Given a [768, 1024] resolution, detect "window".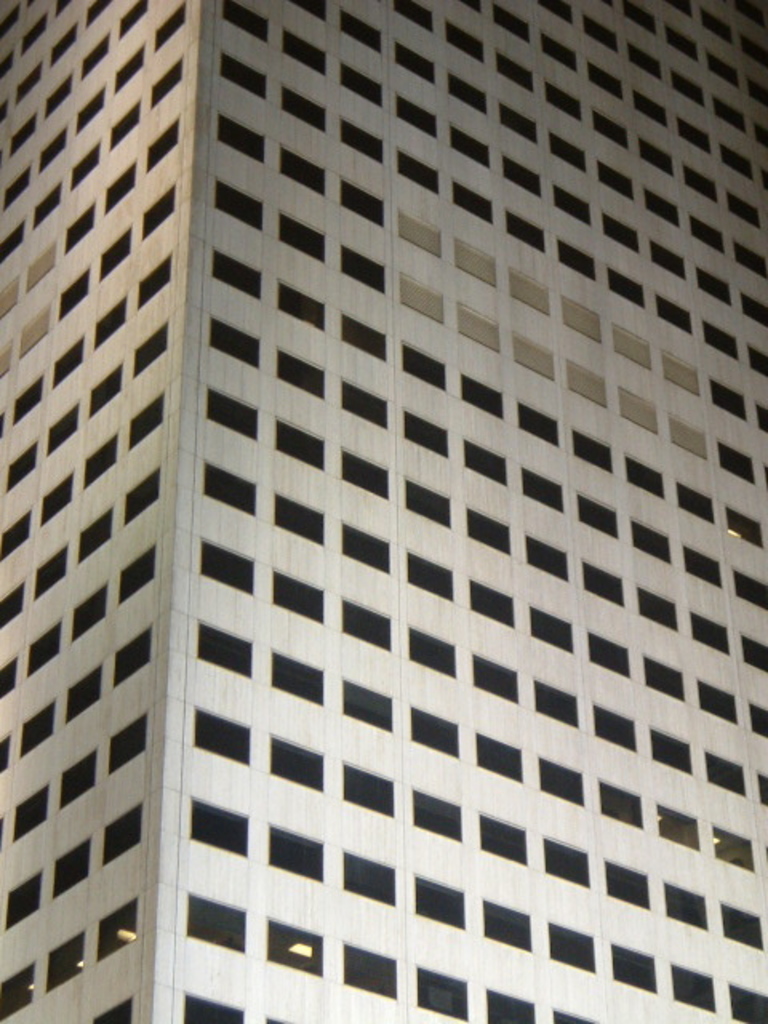
[x1=42, y1=926, x2=86, y2=995].
